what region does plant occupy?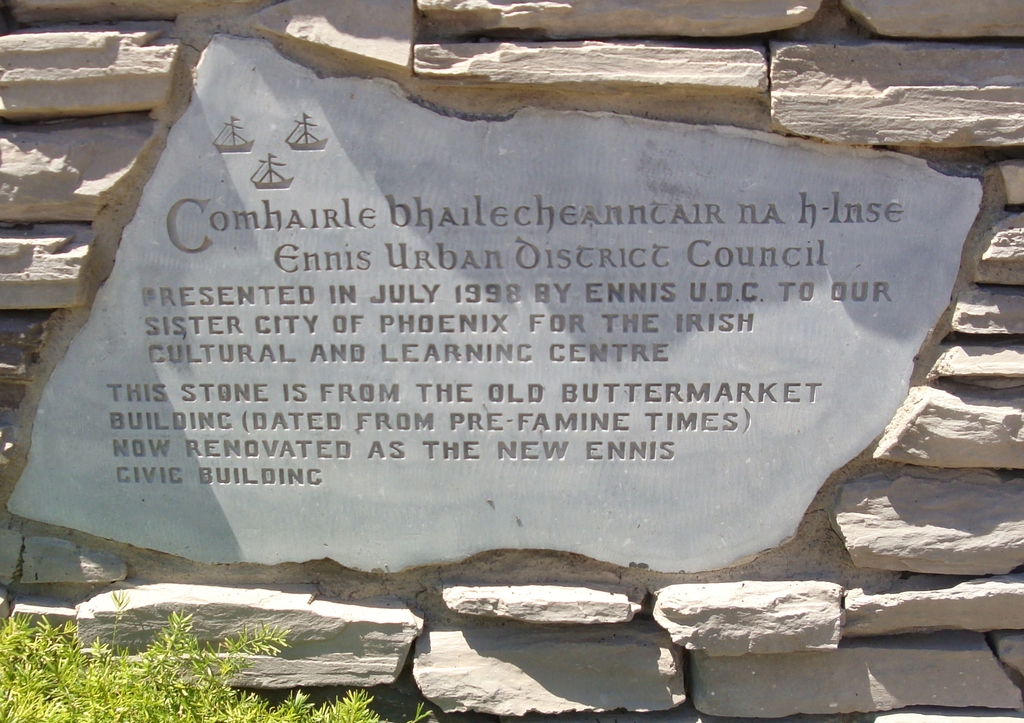
bbox=(0, 590, 433, 722).
